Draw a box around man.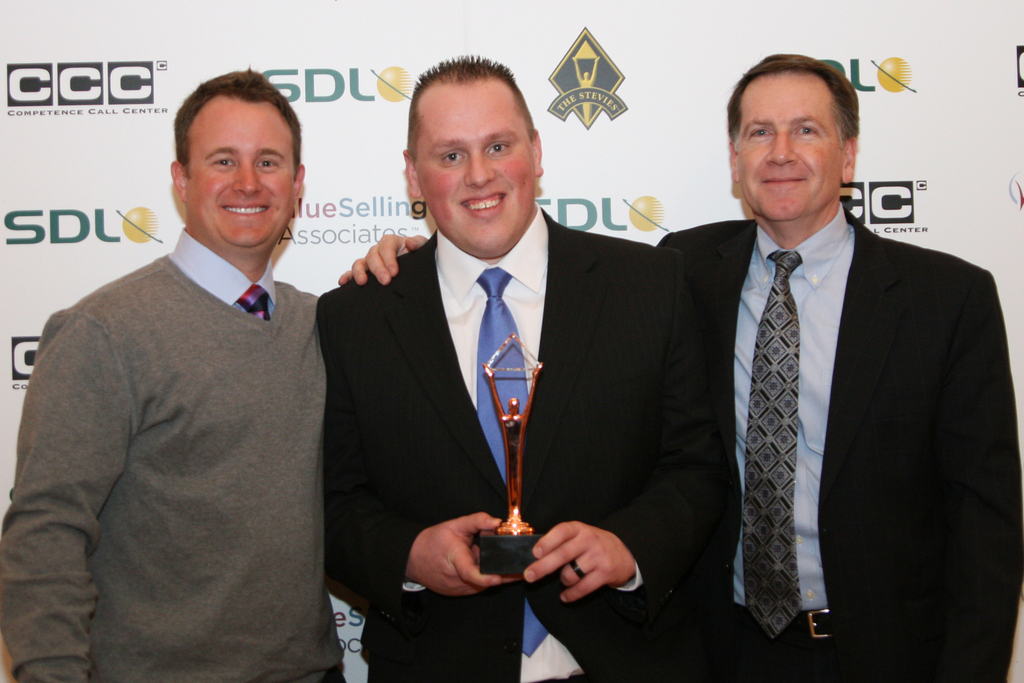
bbox(309, 52, 684, 682).
